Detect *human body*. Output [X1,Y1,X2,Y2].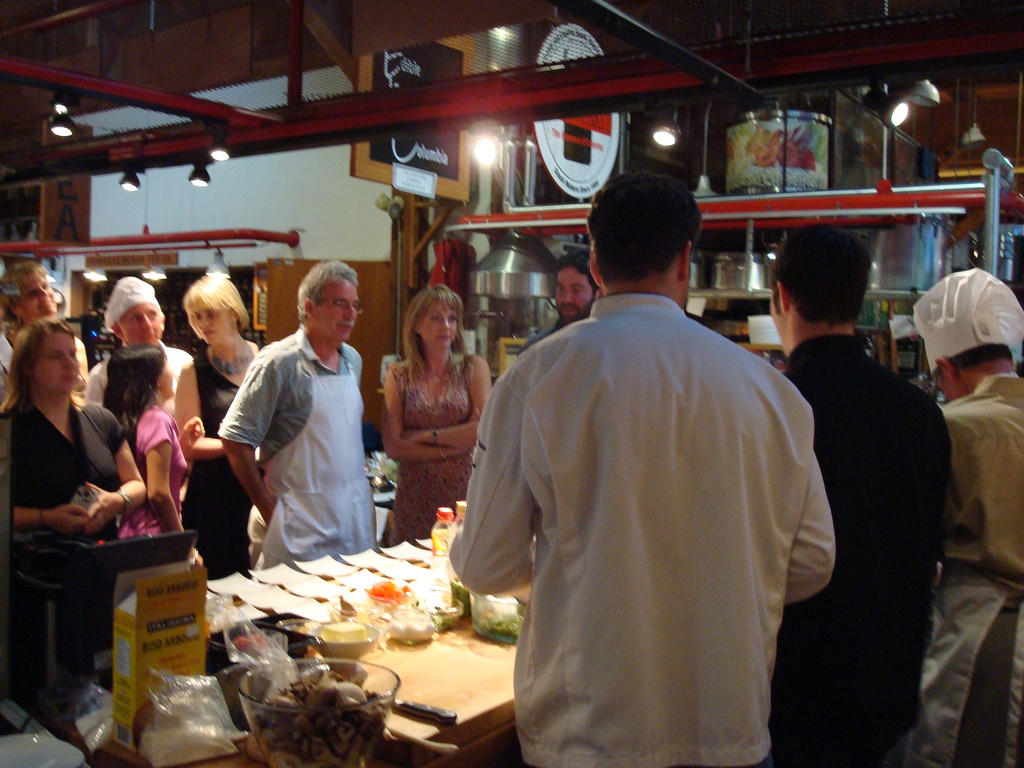
[218,270,371,547].
